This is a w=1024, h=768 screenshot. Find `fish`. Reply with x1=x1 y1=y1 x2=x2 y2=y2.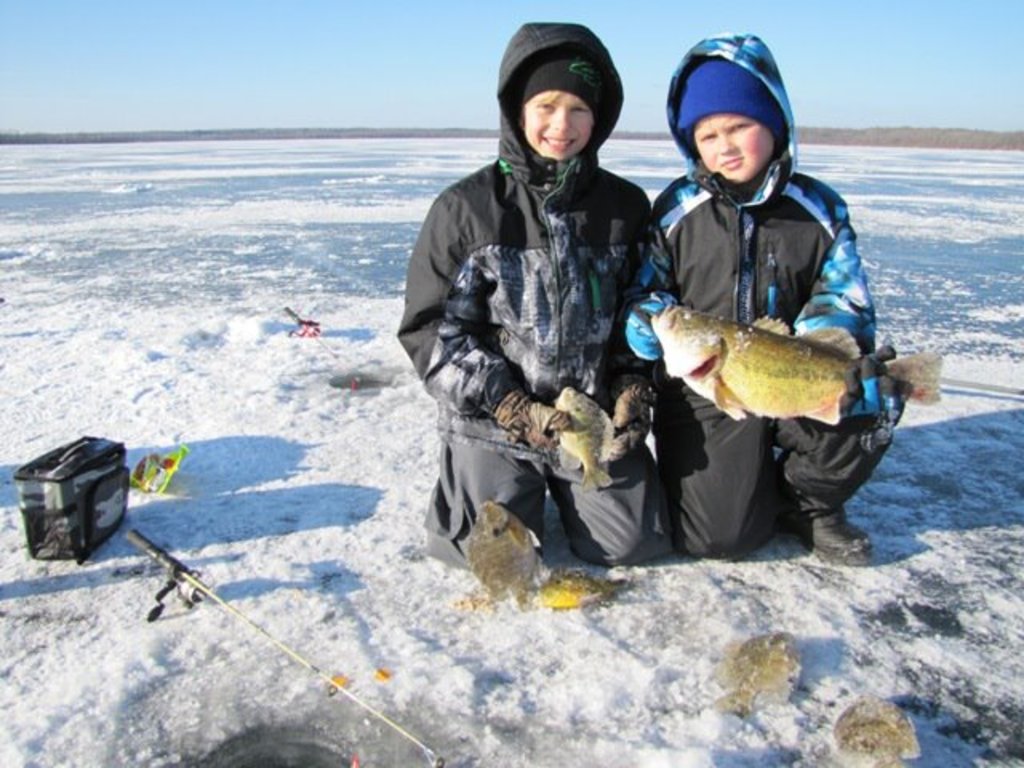
x1=469 y1=501 x2=542 y2=606.
